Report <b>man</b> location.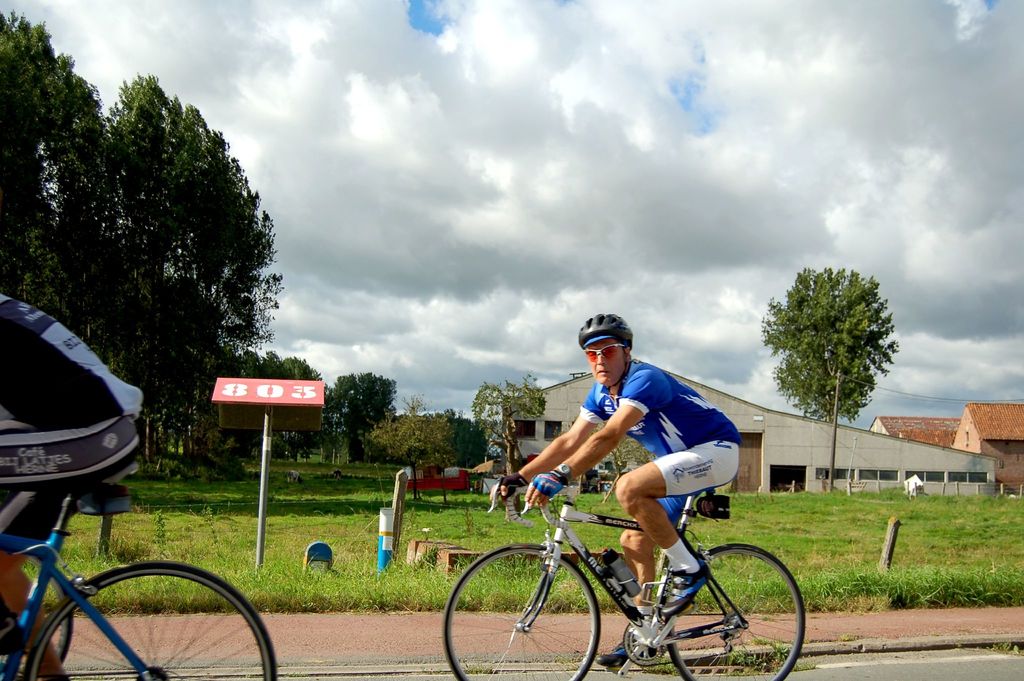
Report: [0, 293, 147, 678].
